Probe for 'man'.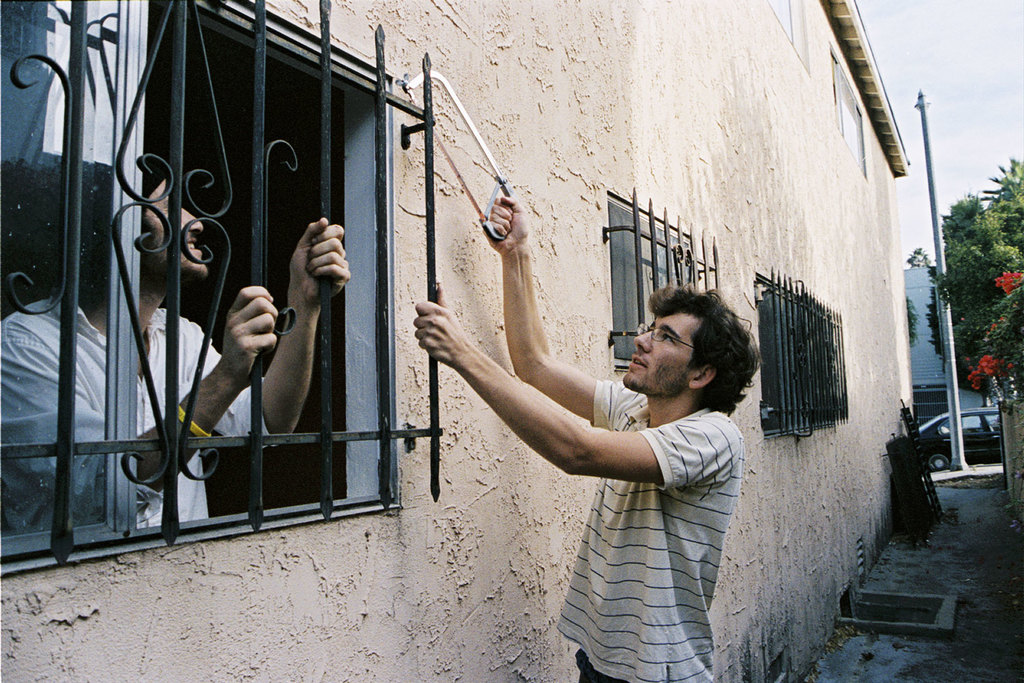
Probe result: left=403, top=178, right=745, bottom=682.
